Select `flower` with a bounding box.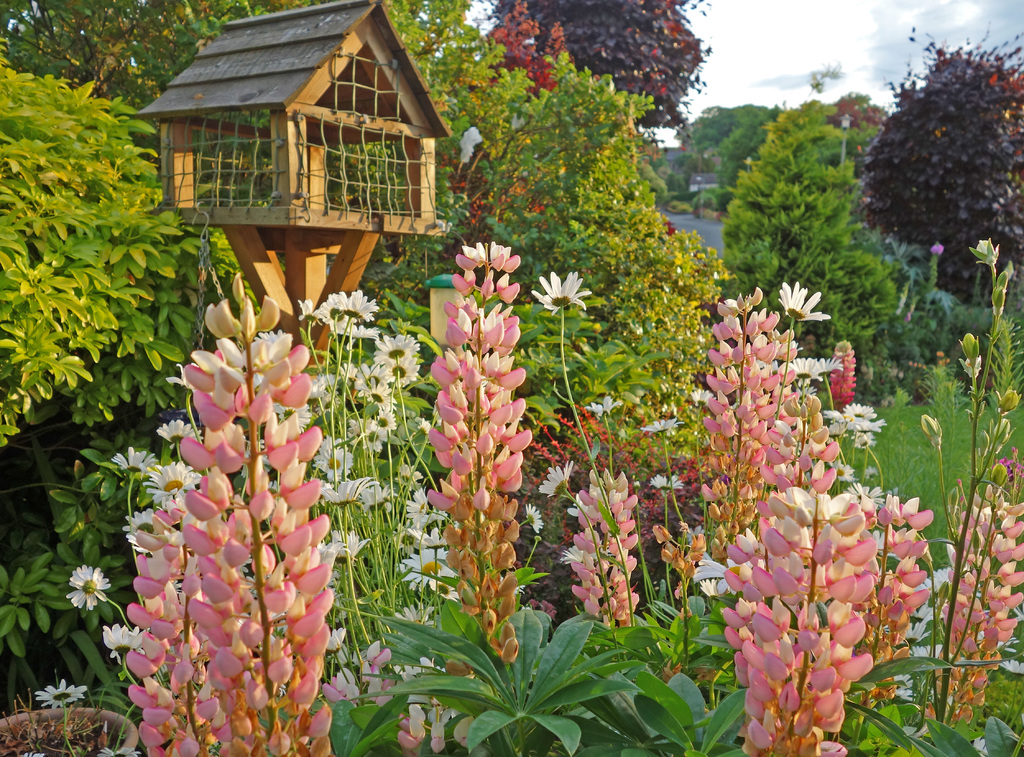
643,411,689,439.
